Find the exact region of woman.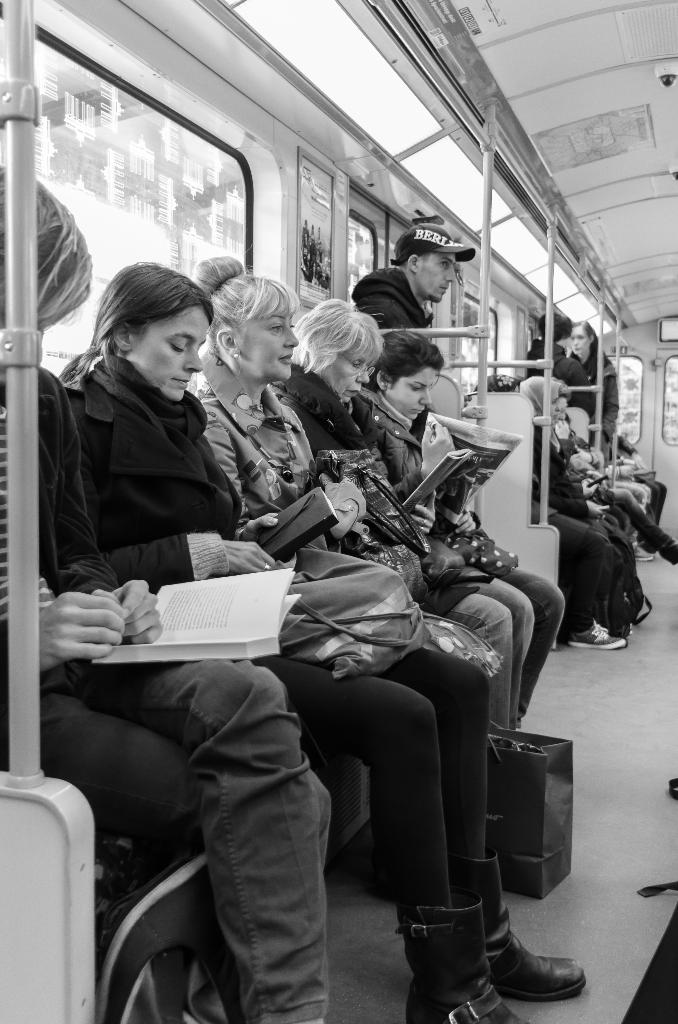
Exact region: {"left": 567, "top": 319, "right": 619, "bottom": 465}.
